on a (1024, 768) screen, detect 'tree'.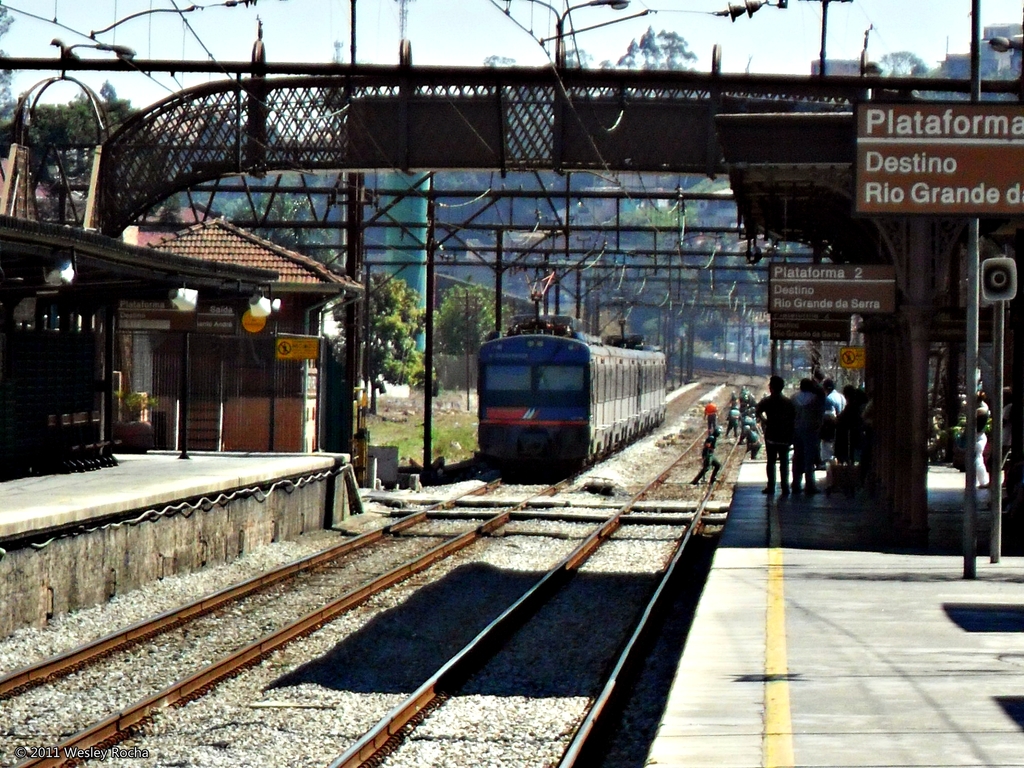
BBox(598, 26, 701, 70).
